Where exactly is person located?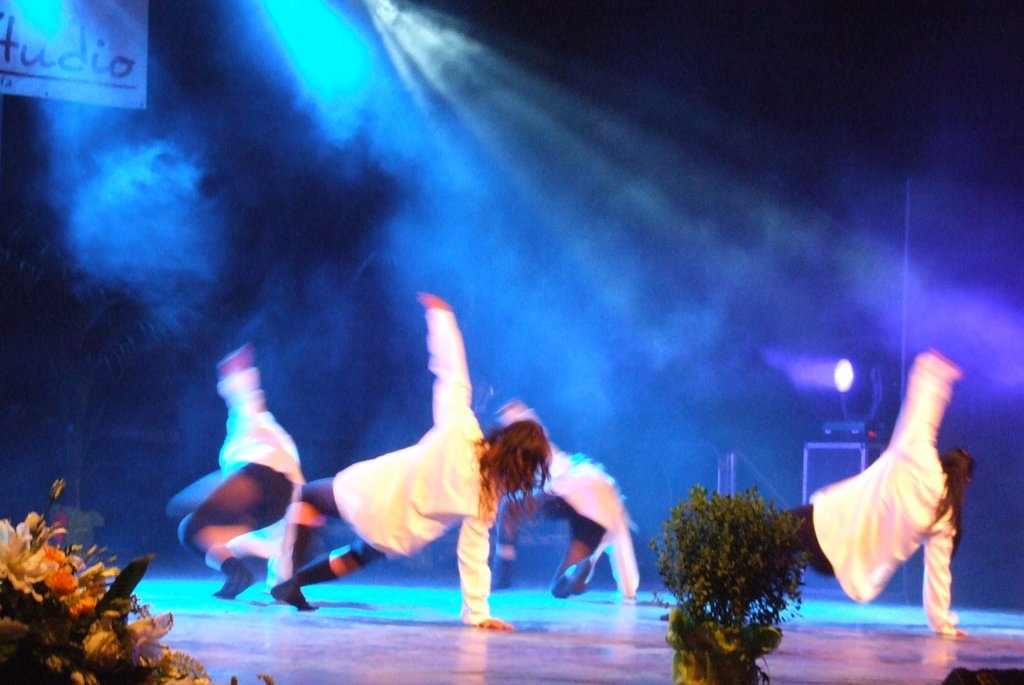
Its bounding box is 489,395,638,592.
